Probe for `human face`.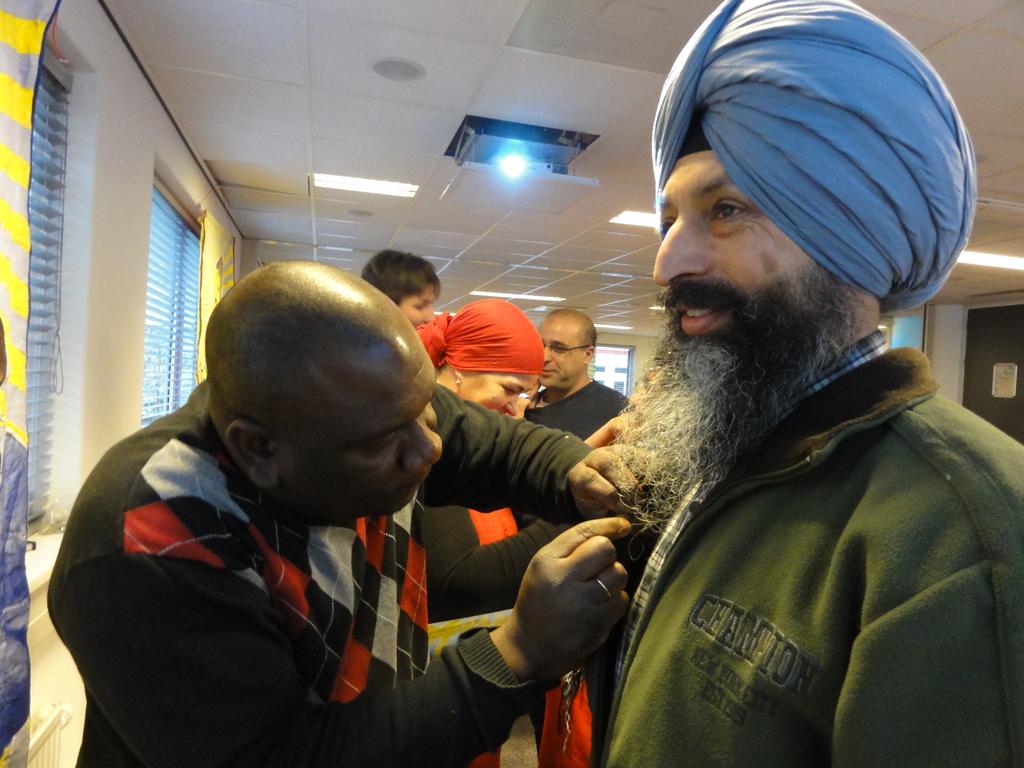
Probe result: <region>646, 147, 790, 395</region>.
